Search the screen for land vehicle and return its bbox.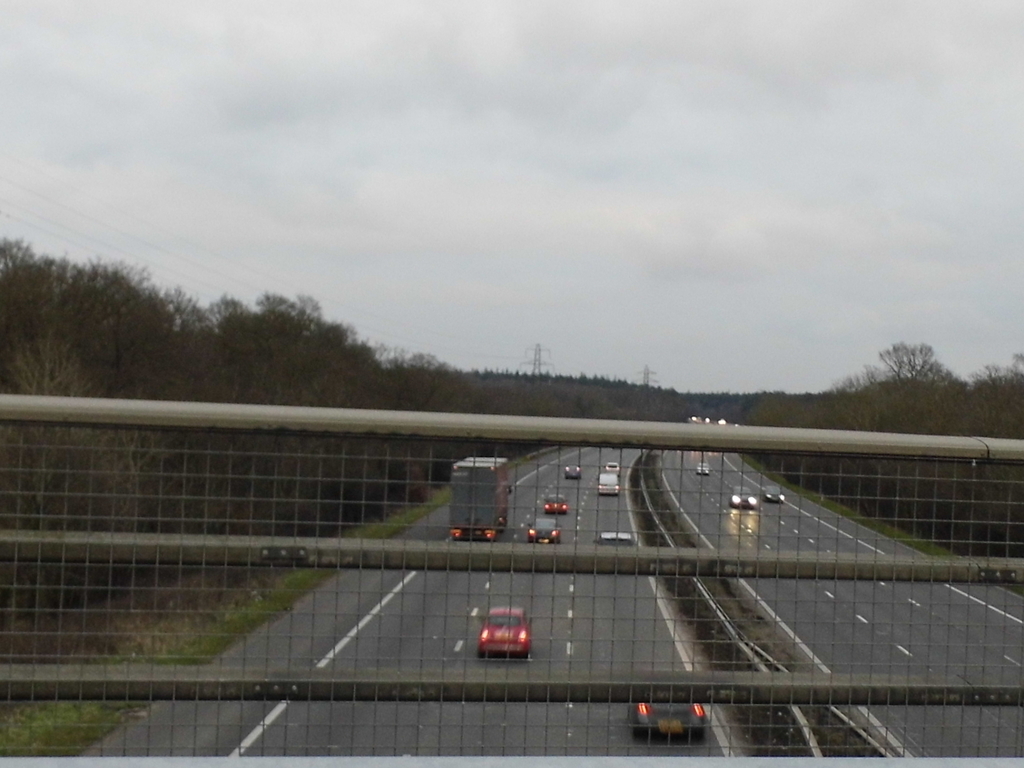
Found: 758,480,787,508.
